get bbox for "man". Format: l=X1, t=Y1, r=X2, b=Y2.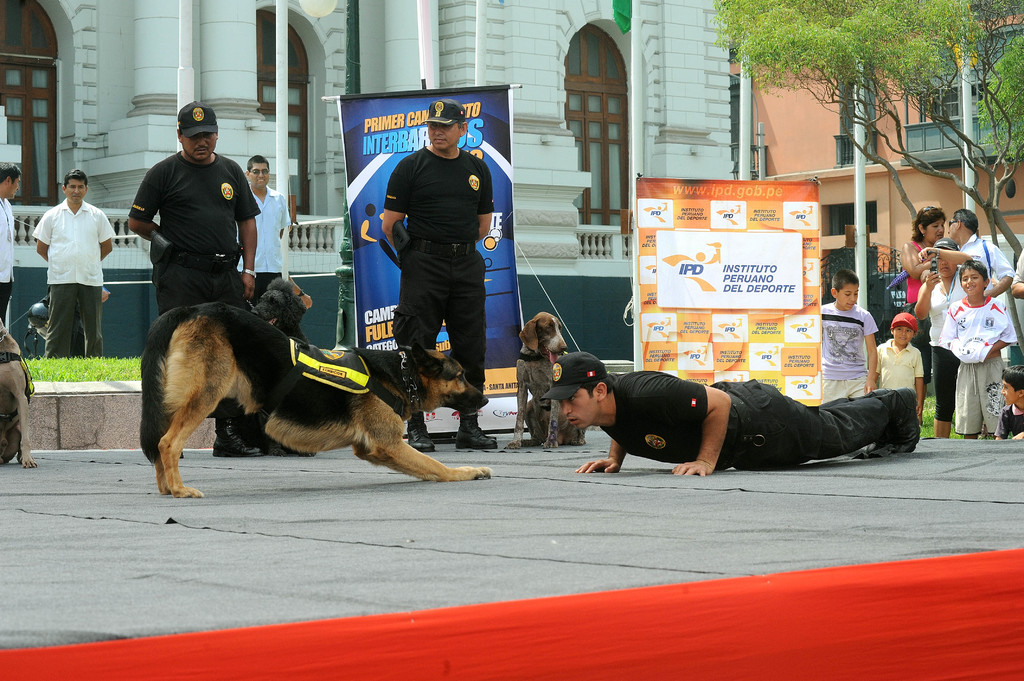
l=124, t=101, r=262, b=458.
